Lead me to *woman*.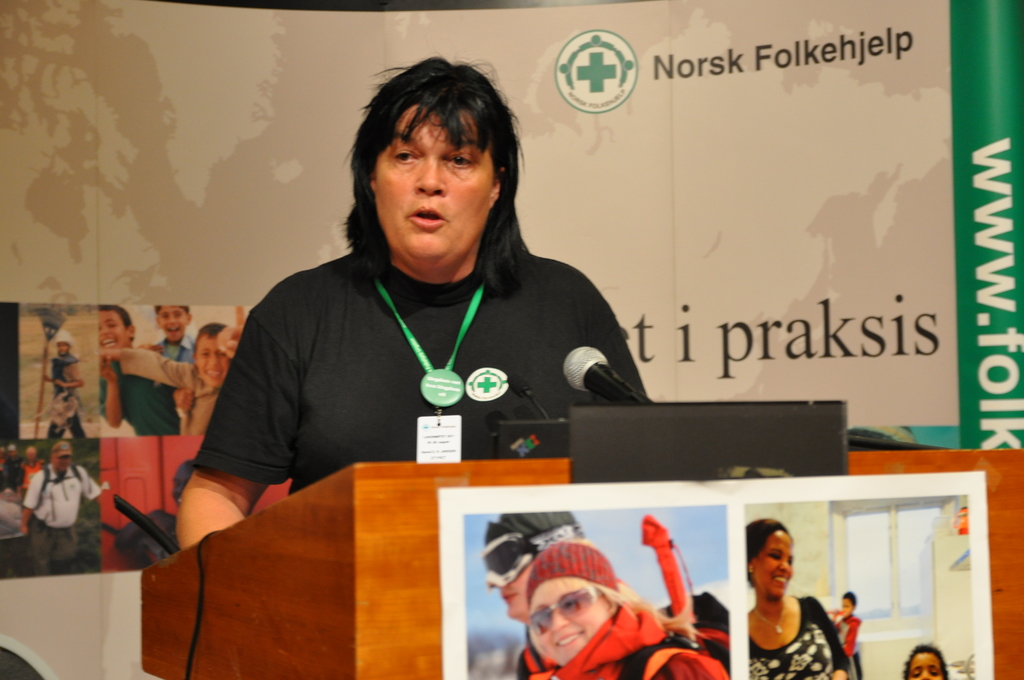
Lead to crop(497, 555, 546, 622).
